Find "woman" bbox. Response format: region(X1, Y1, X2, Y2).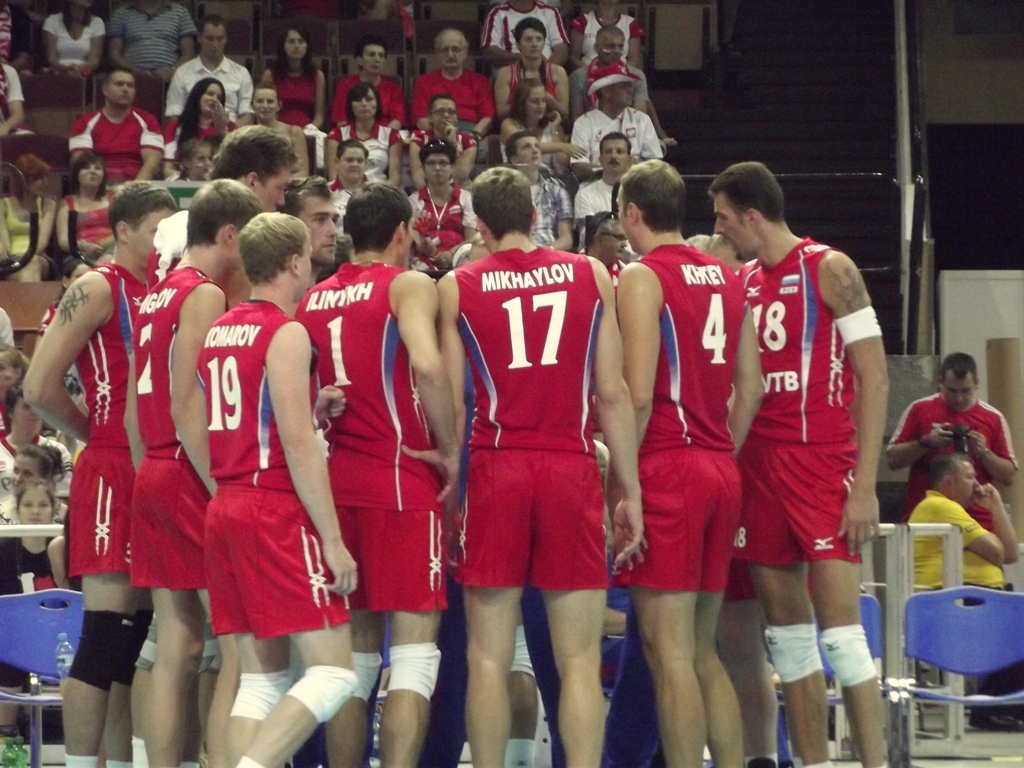
region(0, 478, 69, 738).
